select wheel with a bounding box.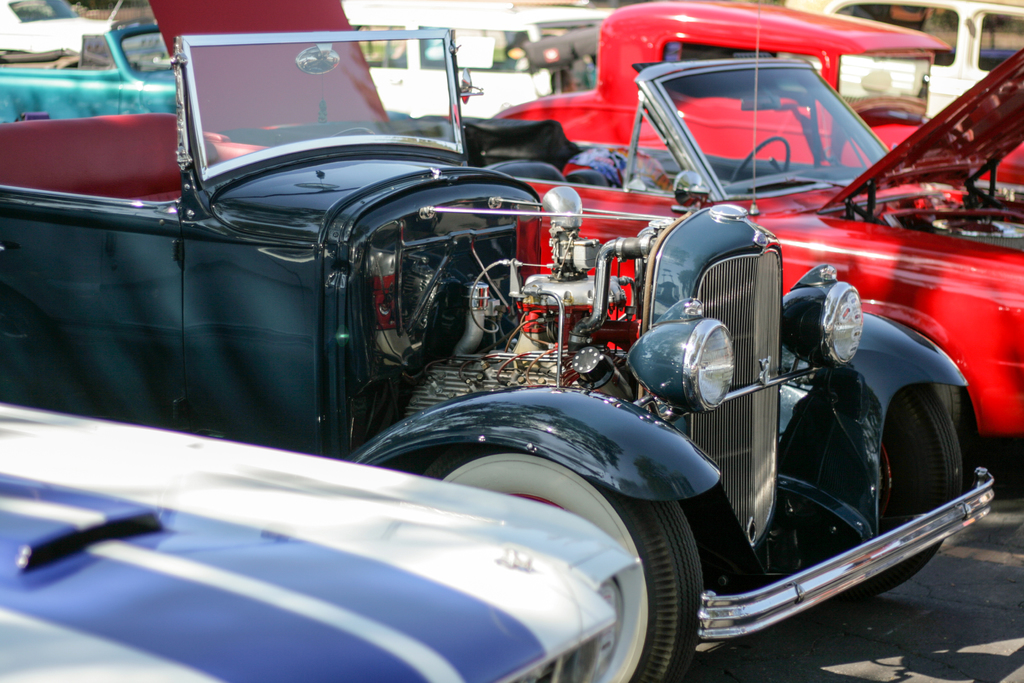
BBox(414, 438, 703, 682).
